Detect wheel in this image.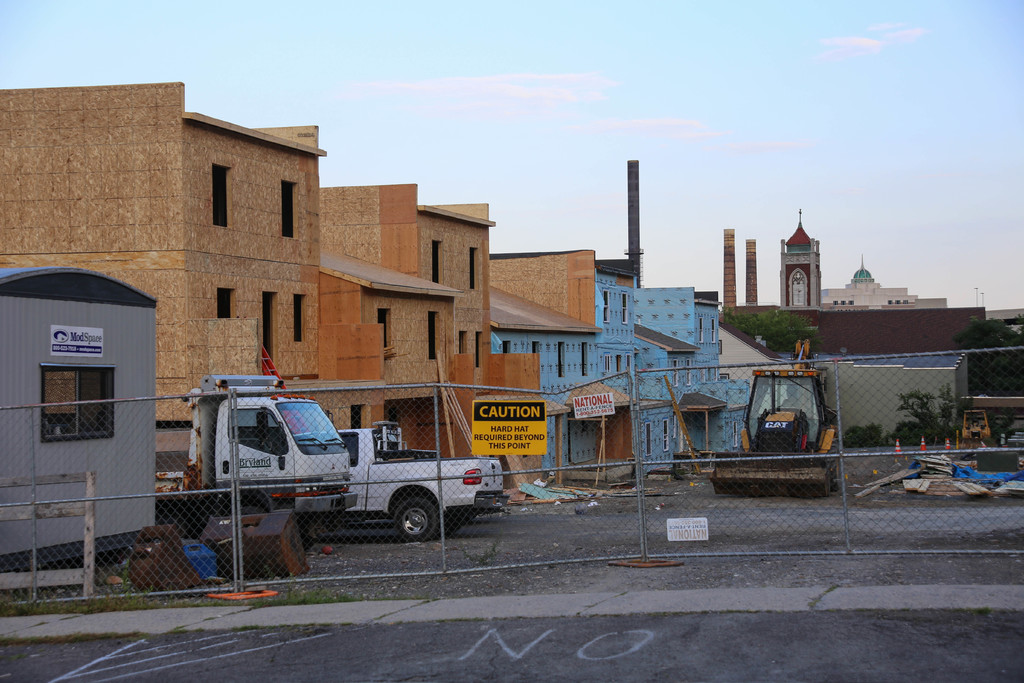
Detection: Rect(738, 438, 746, 452).
